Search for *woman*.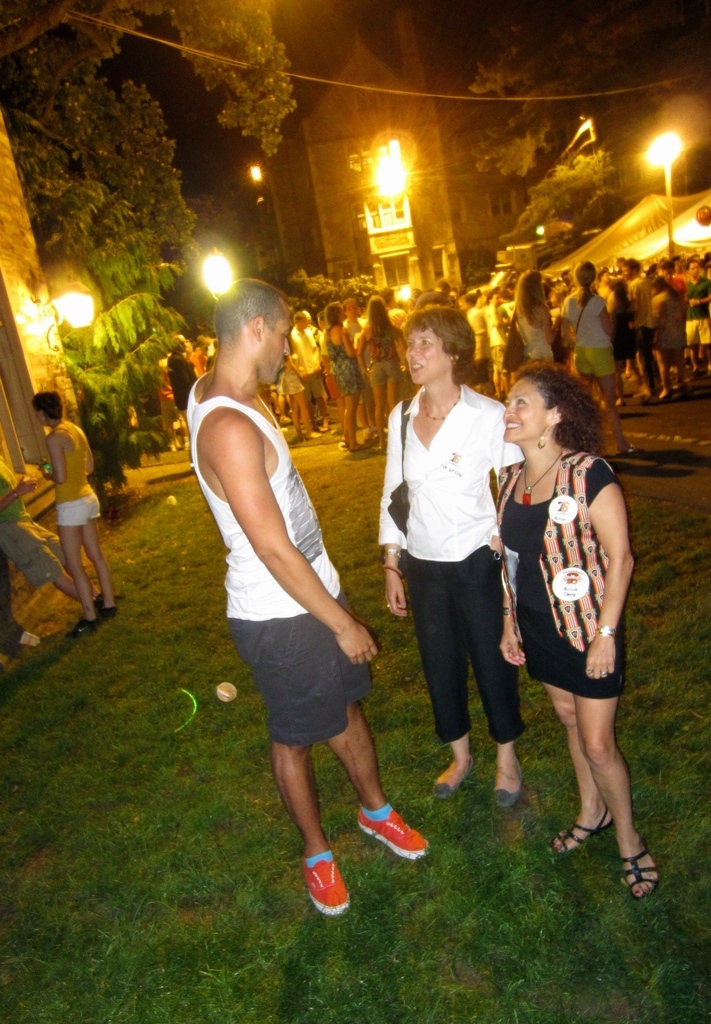
Found at BBox(355, 295, 410, 440).
